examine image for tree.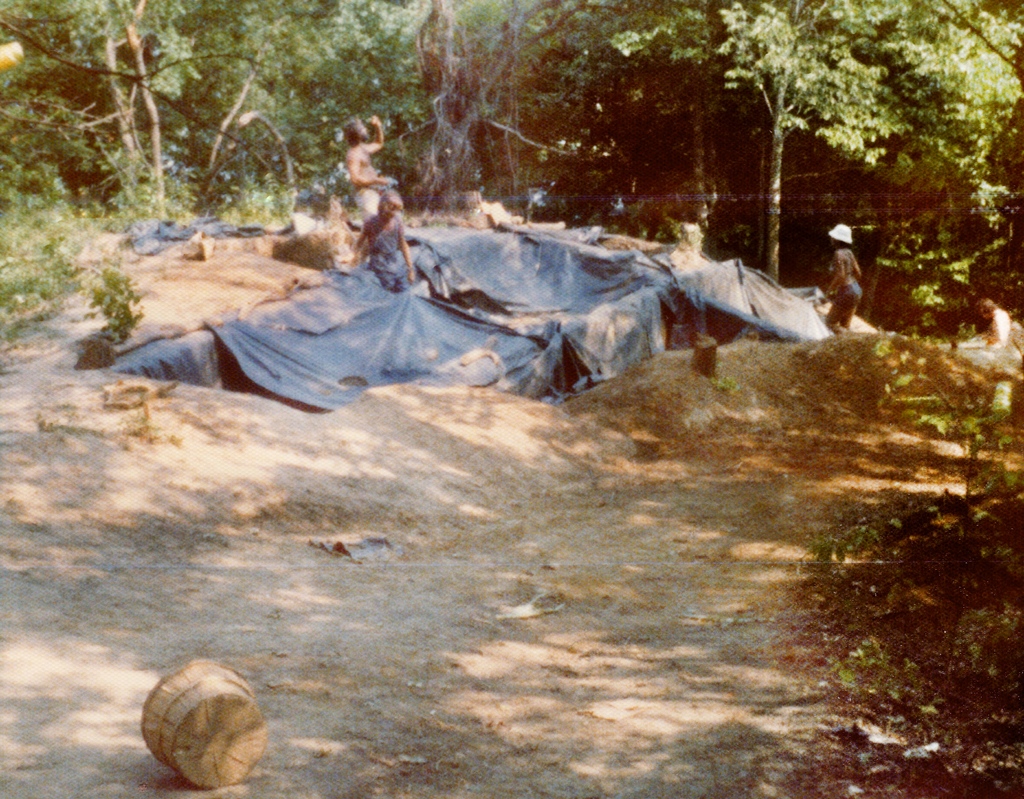
Examination result: <bbox>619, 0, 1023, 334</bbox>.
